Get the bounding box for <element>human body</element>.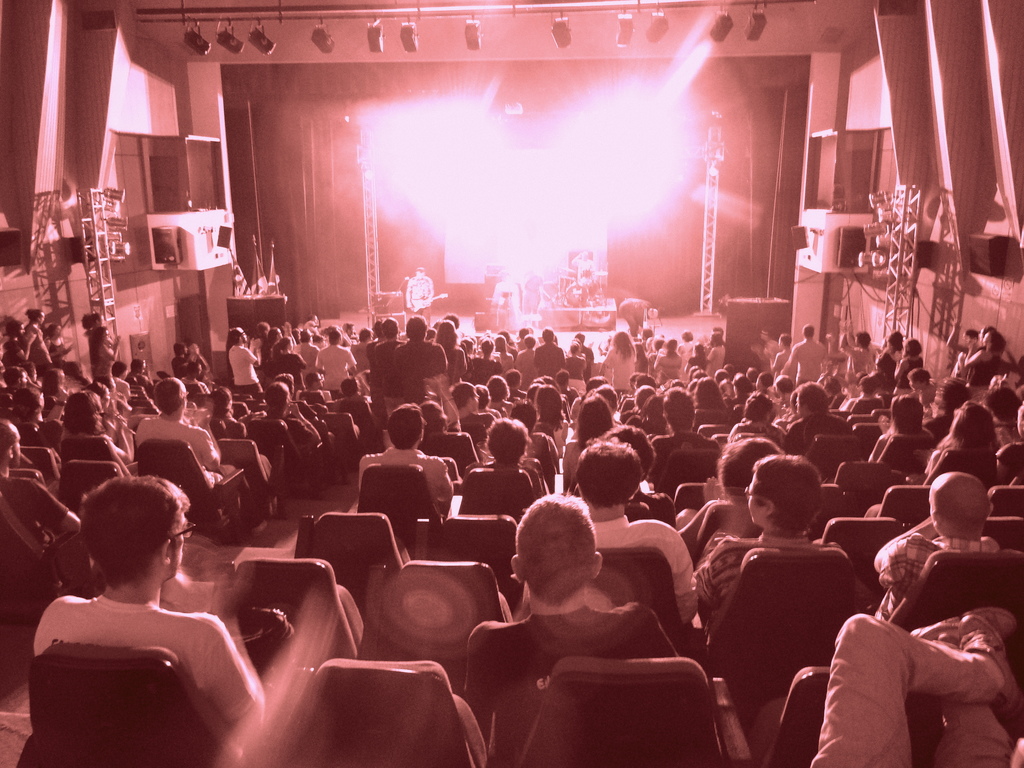
box=[41, 320, 74, 362].
